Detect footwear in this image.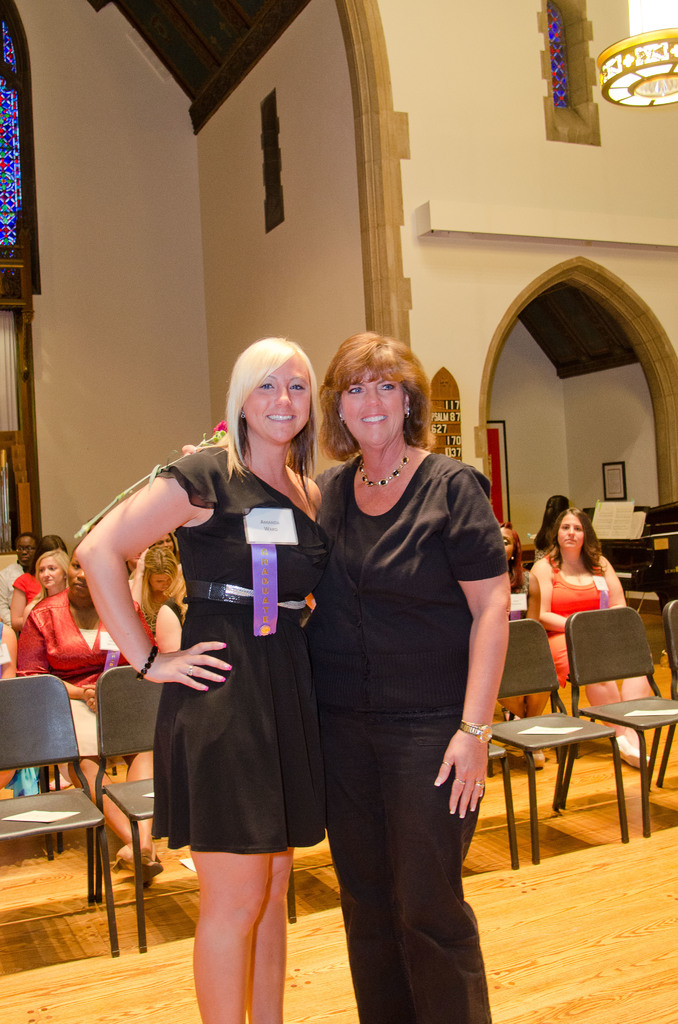
Detection: Rect(103, 844, 163, 893).
